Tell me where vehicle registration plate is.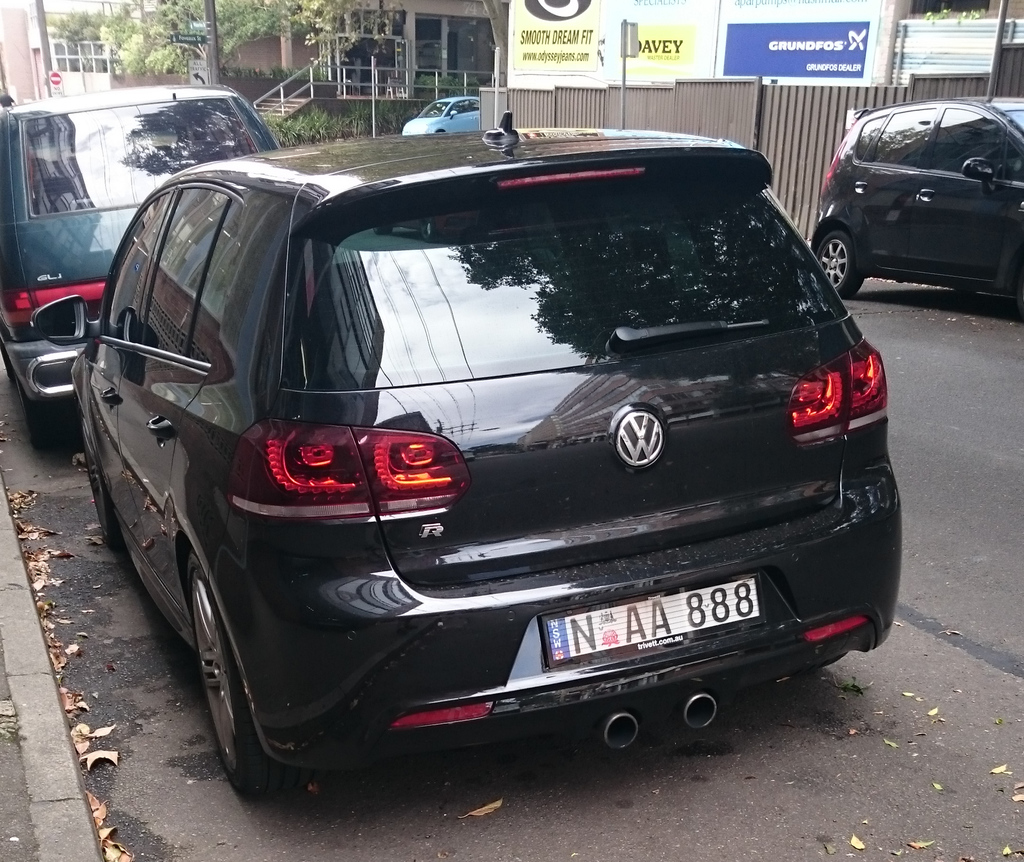
vehicle registration plate is at {"x1": 543, "y1": 572, "x2": 765, "y2": 667}.
